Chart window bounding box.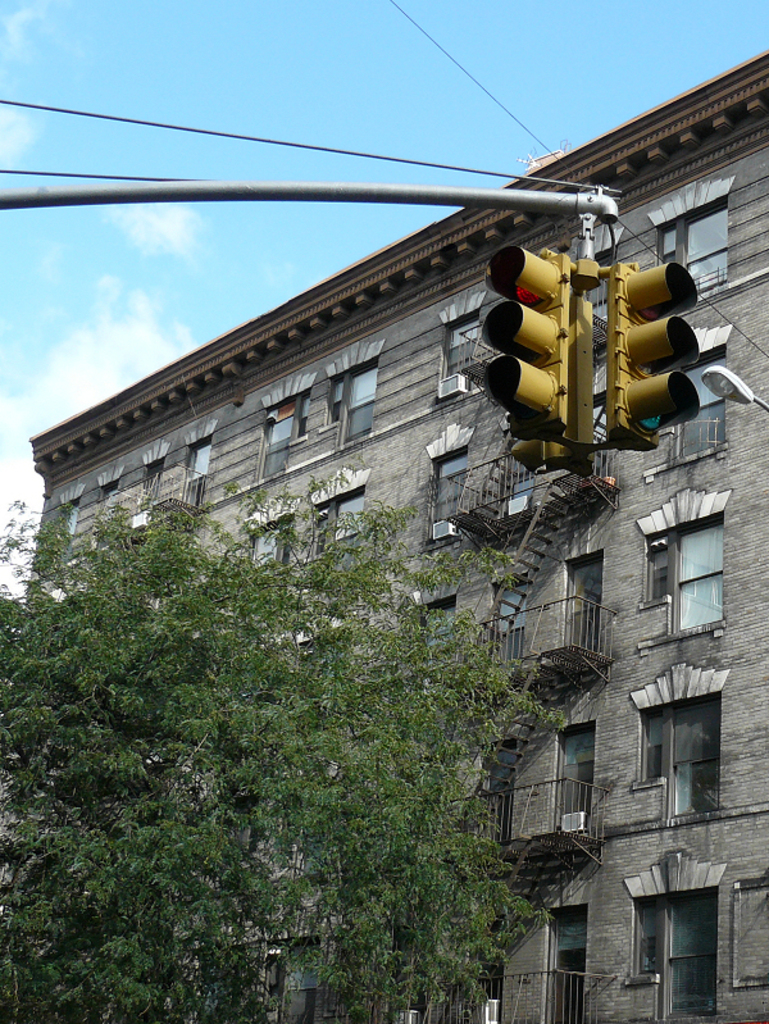
Charted: <region>187, 424, 213, 513</region>.
